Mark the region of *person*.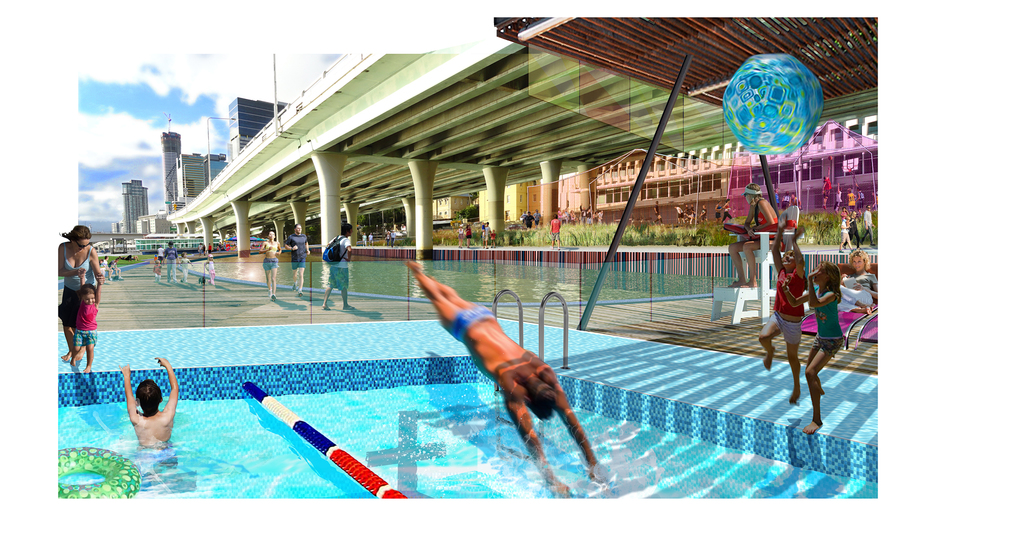
Region: (323, 222, 354, 308).
